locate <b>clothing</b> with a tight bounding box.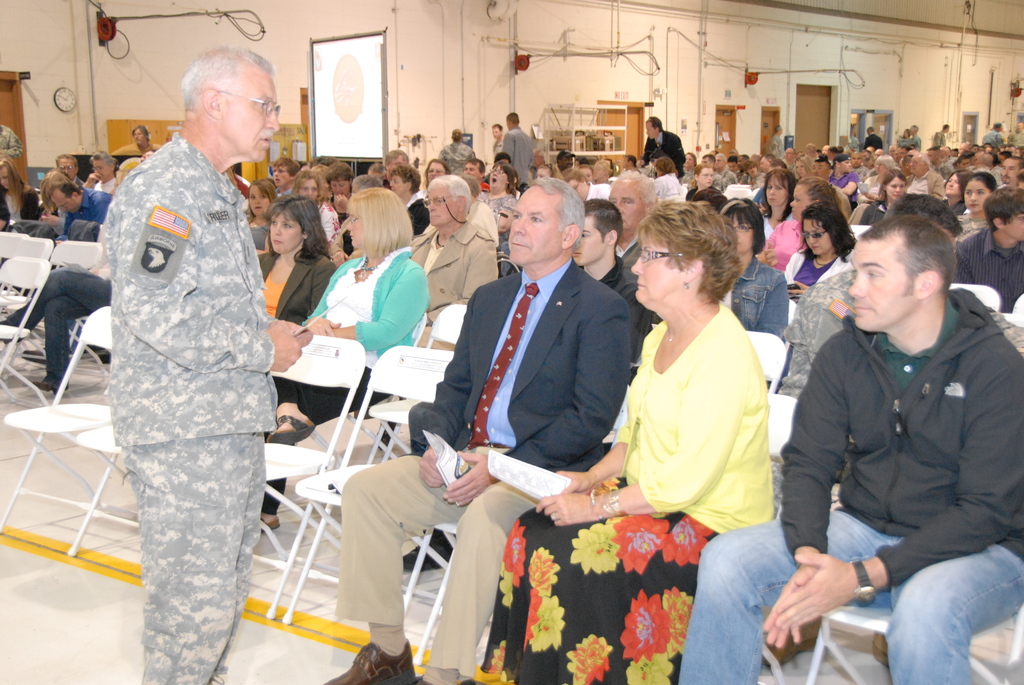
box(332, 258, 628, 684).
